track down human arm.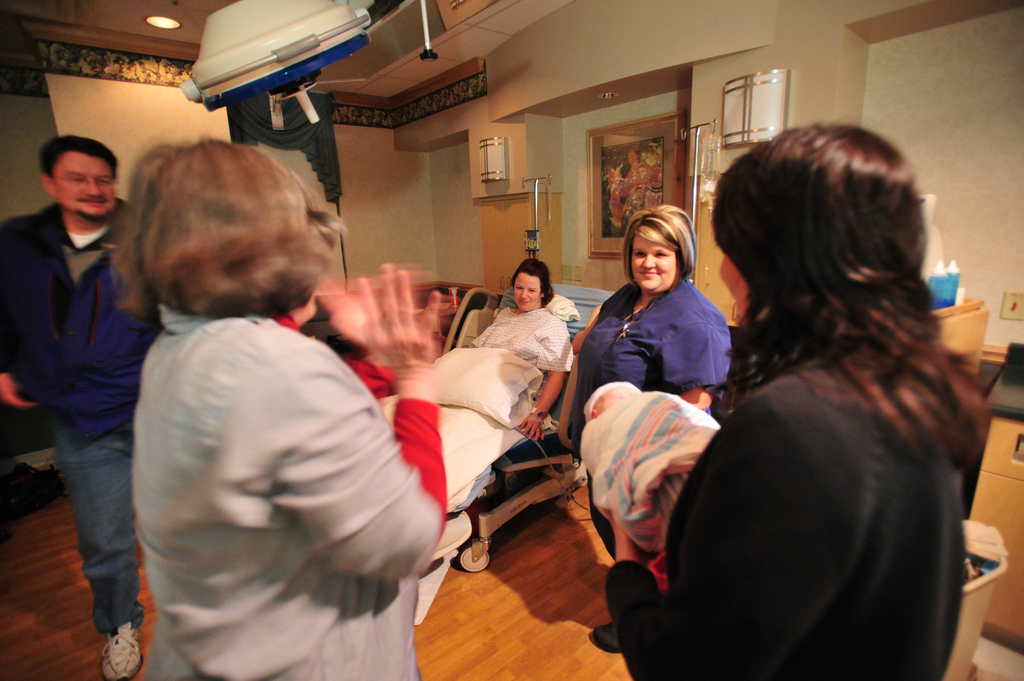
Tracked to {"x1": 679, "y1": 317, "x2": 721, "y2": 413}.
